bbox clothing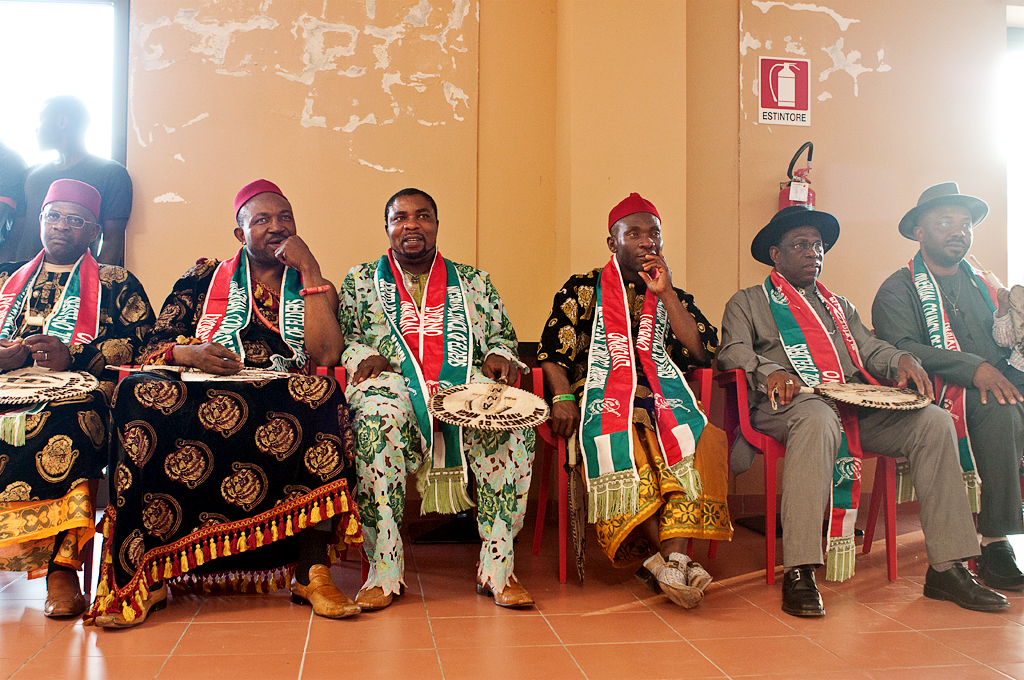
l=344, t=244, r=527, b=593
